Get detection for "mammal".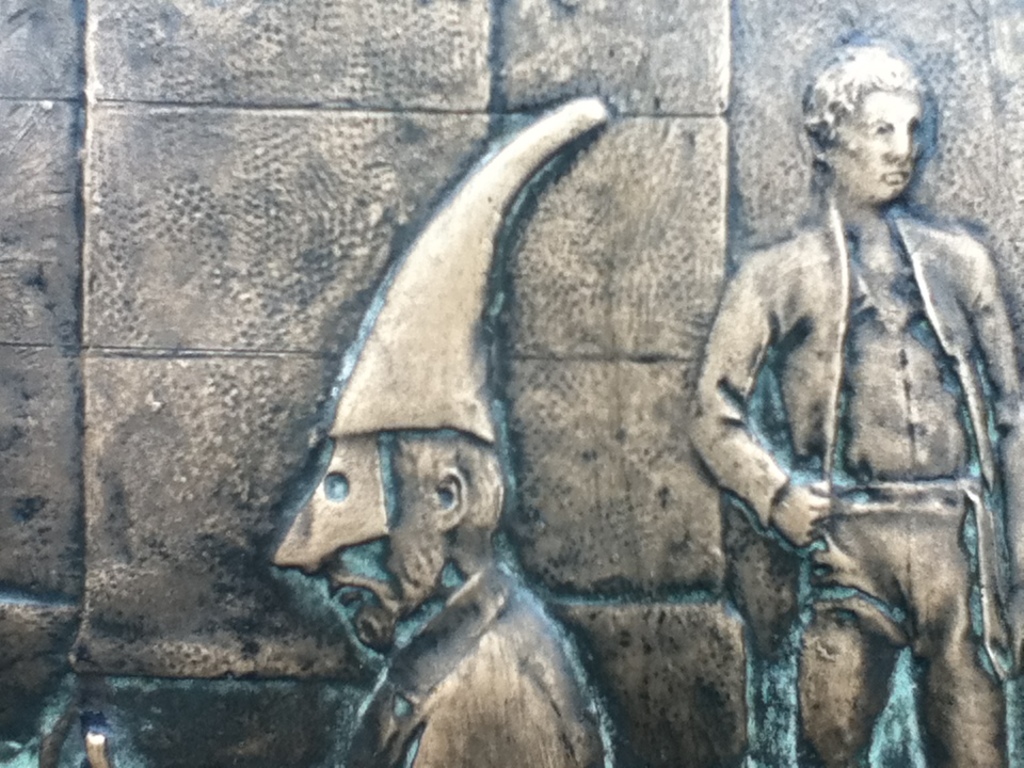
Detection: (left=266, top=101, right=601, bottom=767).
